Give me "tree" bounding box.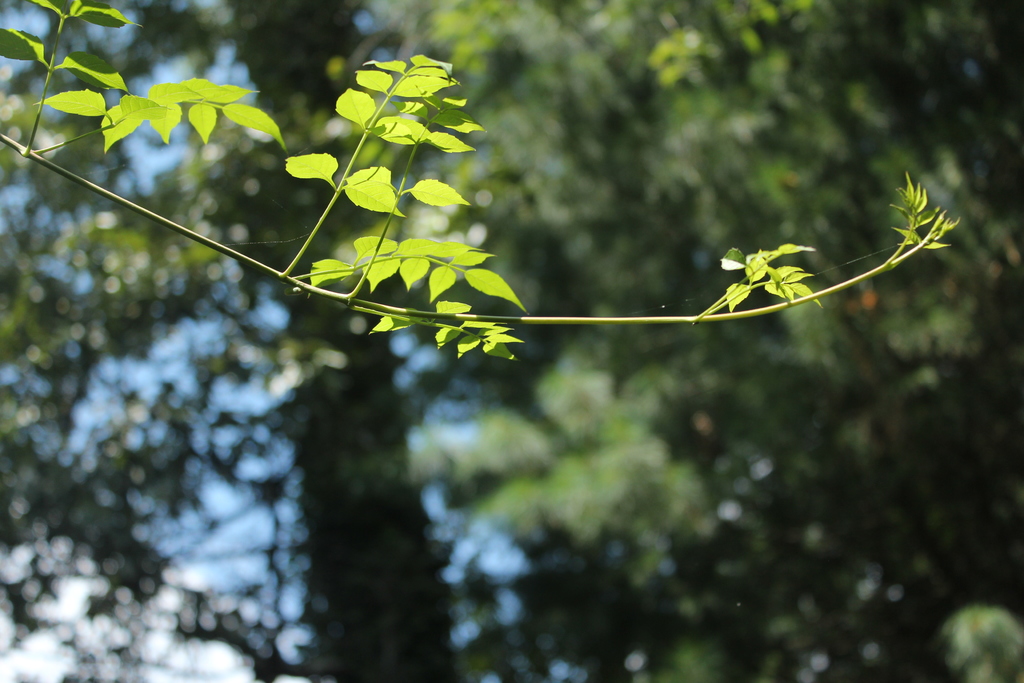
0, 0, 472, 682.
